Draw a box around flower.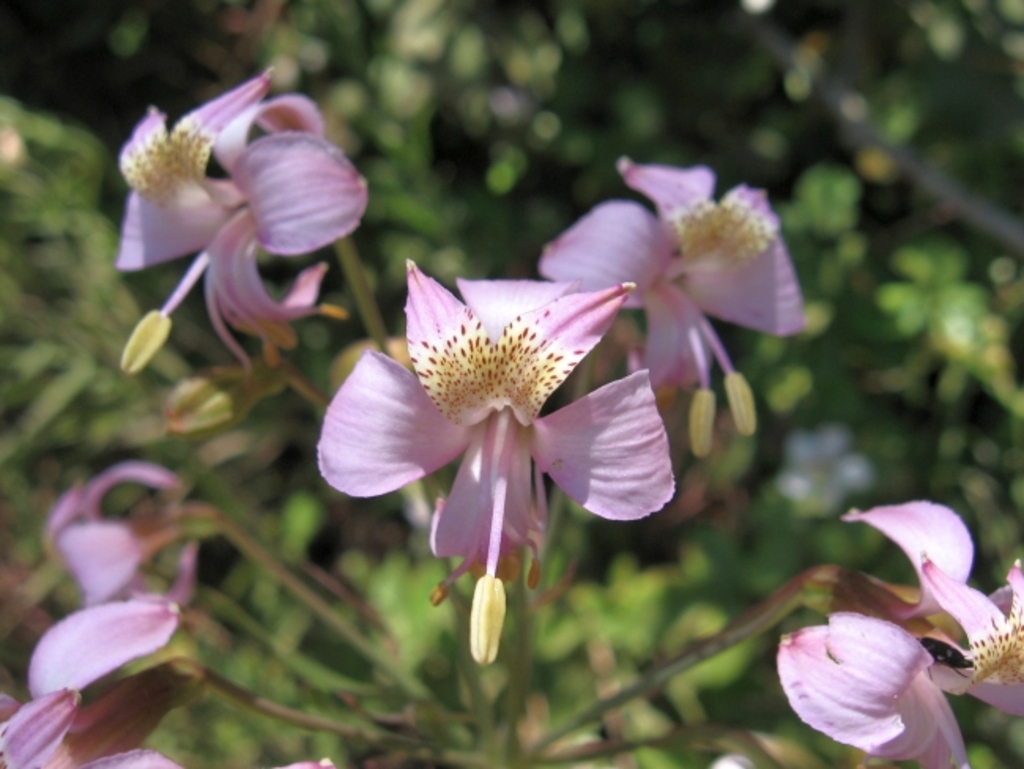
l=44, t=460, r=202, b=611.
